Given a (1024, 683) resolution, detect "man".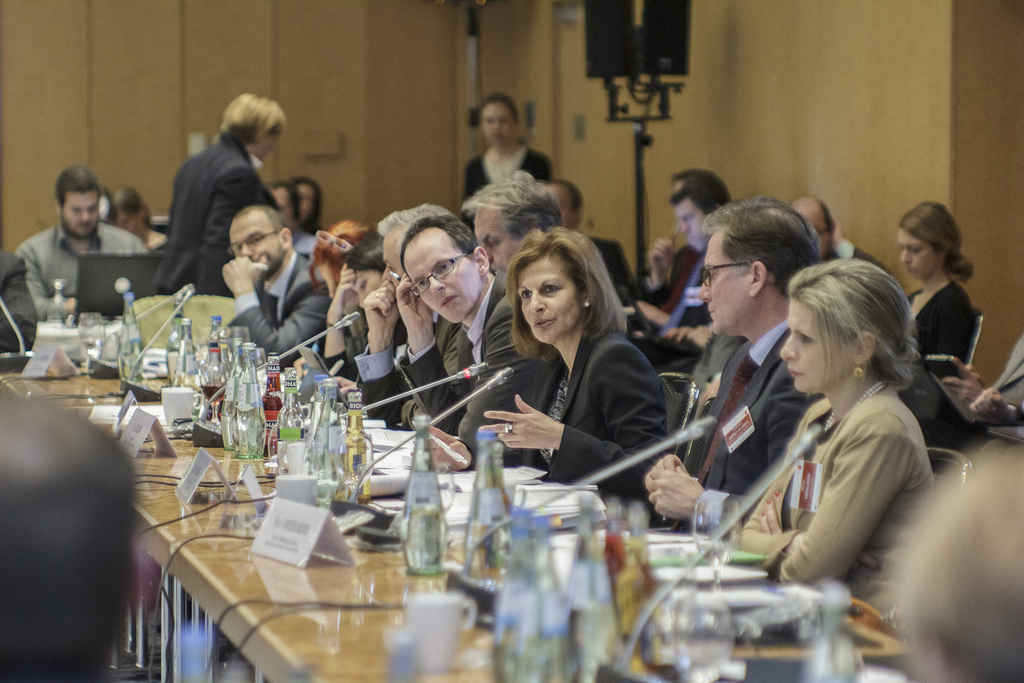
(454, 164, 570, 274).
